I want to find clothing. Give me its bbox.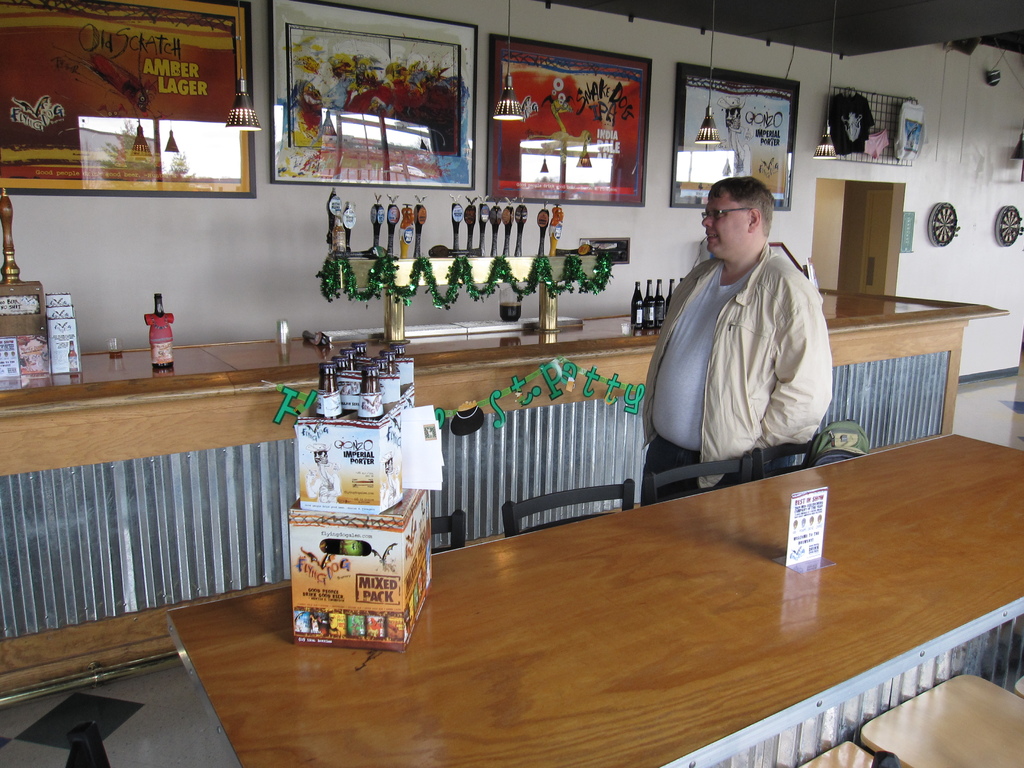
<box>669,206,848,481</box>.
